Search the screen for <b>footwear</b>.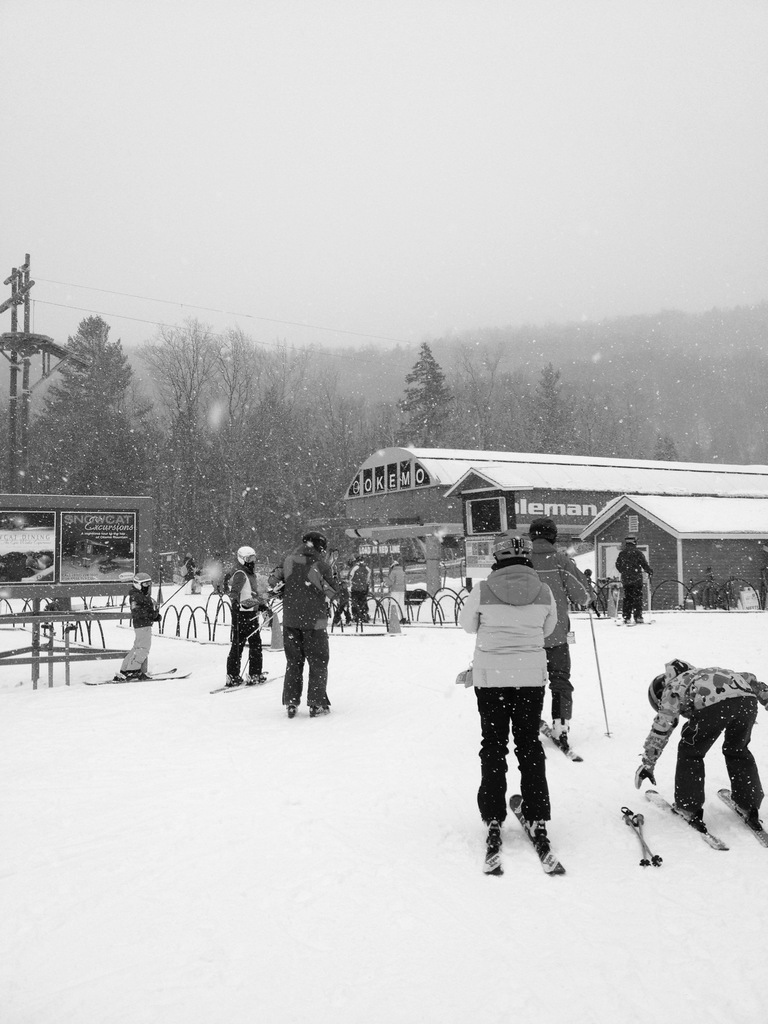
Found at {"x1": 675, "y1": 801, "x2": 698, "y2": 825}.
